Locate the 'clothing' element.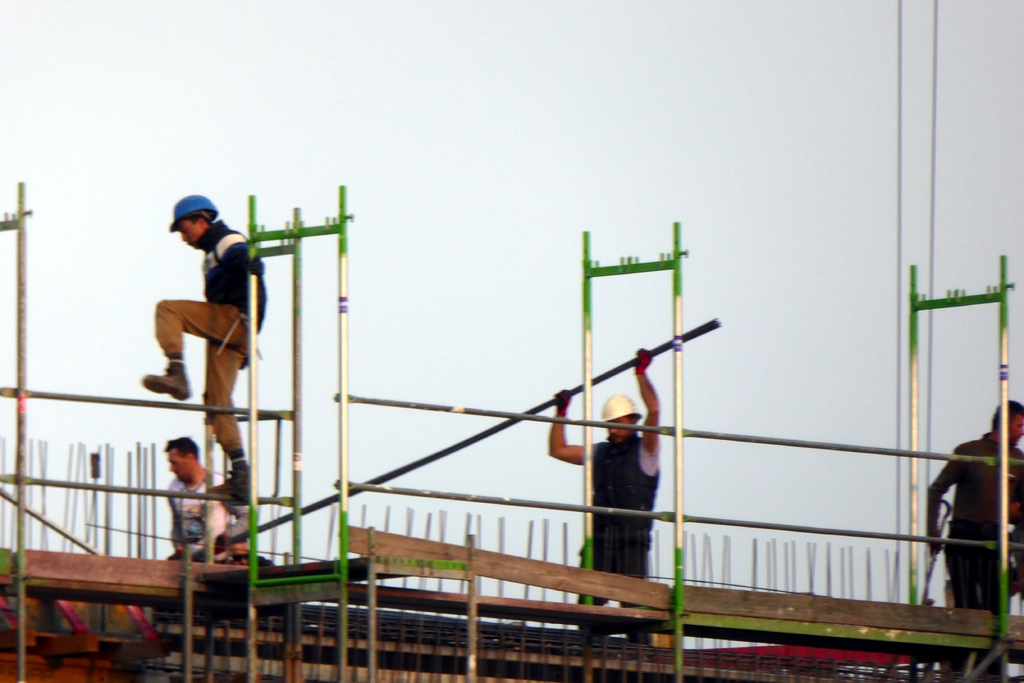
Element bbox: bbox=[140, 215, 264, 511].
